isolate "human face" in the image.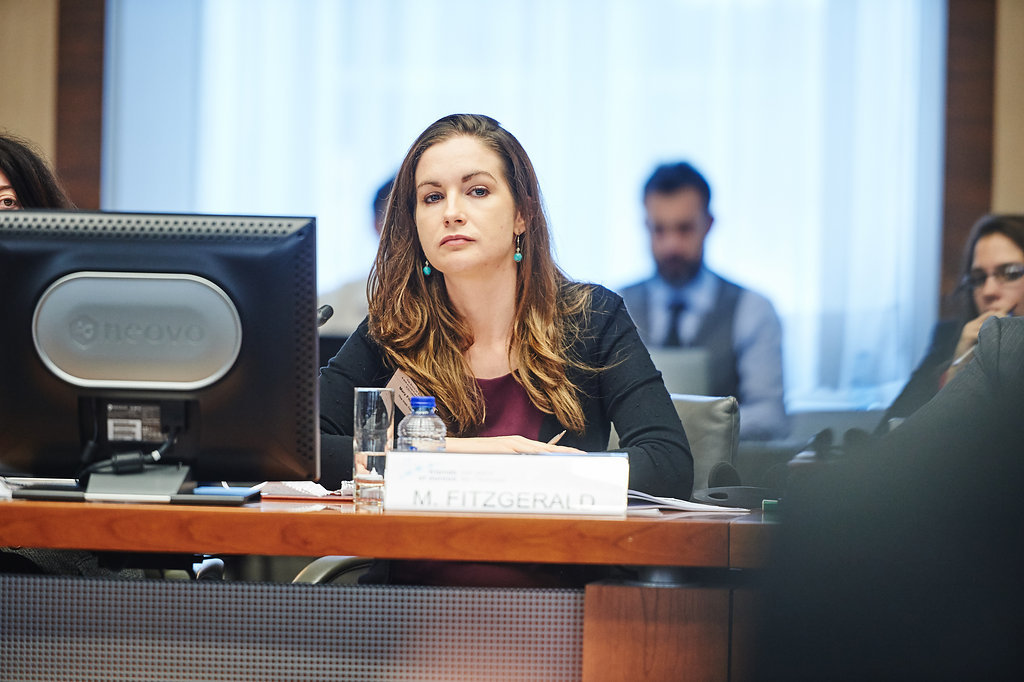
Isolated region: (left=646, top=190, right=706, bottom=282).
